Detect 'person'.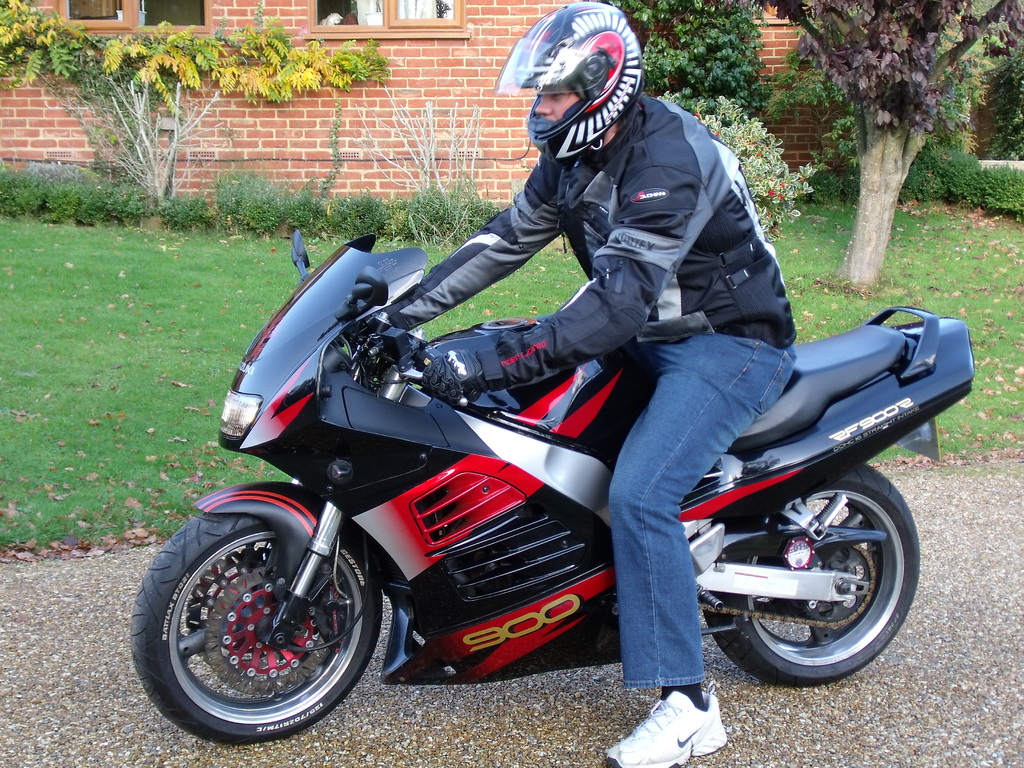
Detected at Rect(374, 0, 803, 767).
